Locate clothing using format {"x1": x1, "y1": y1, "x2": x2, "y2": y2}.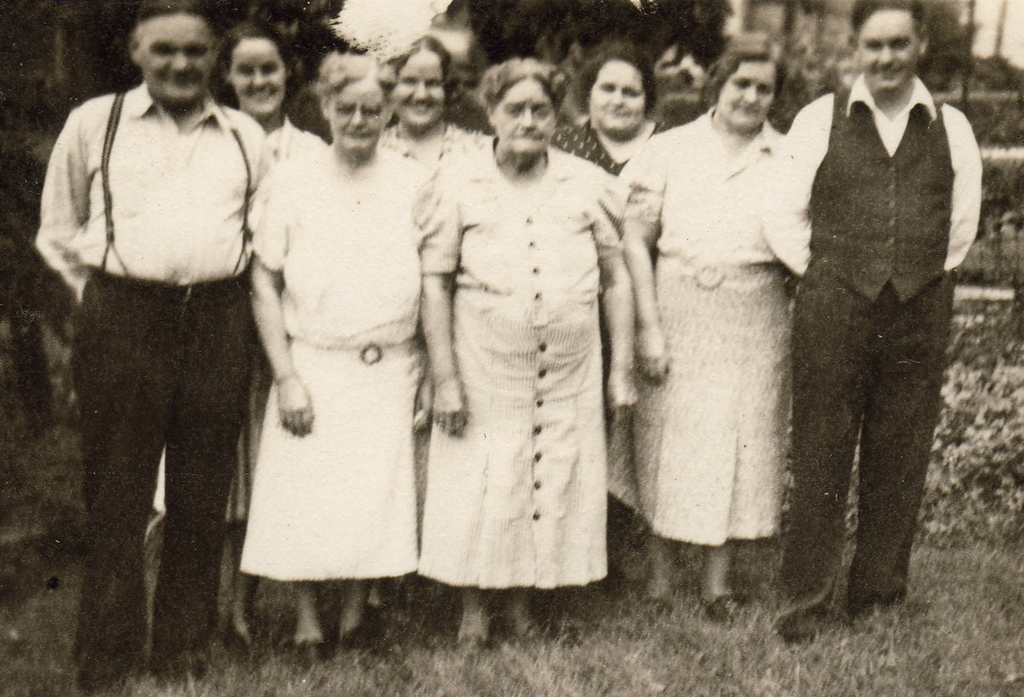
{"x1": 390, "y1": 122, "x2": 486, "y2": 165}.
